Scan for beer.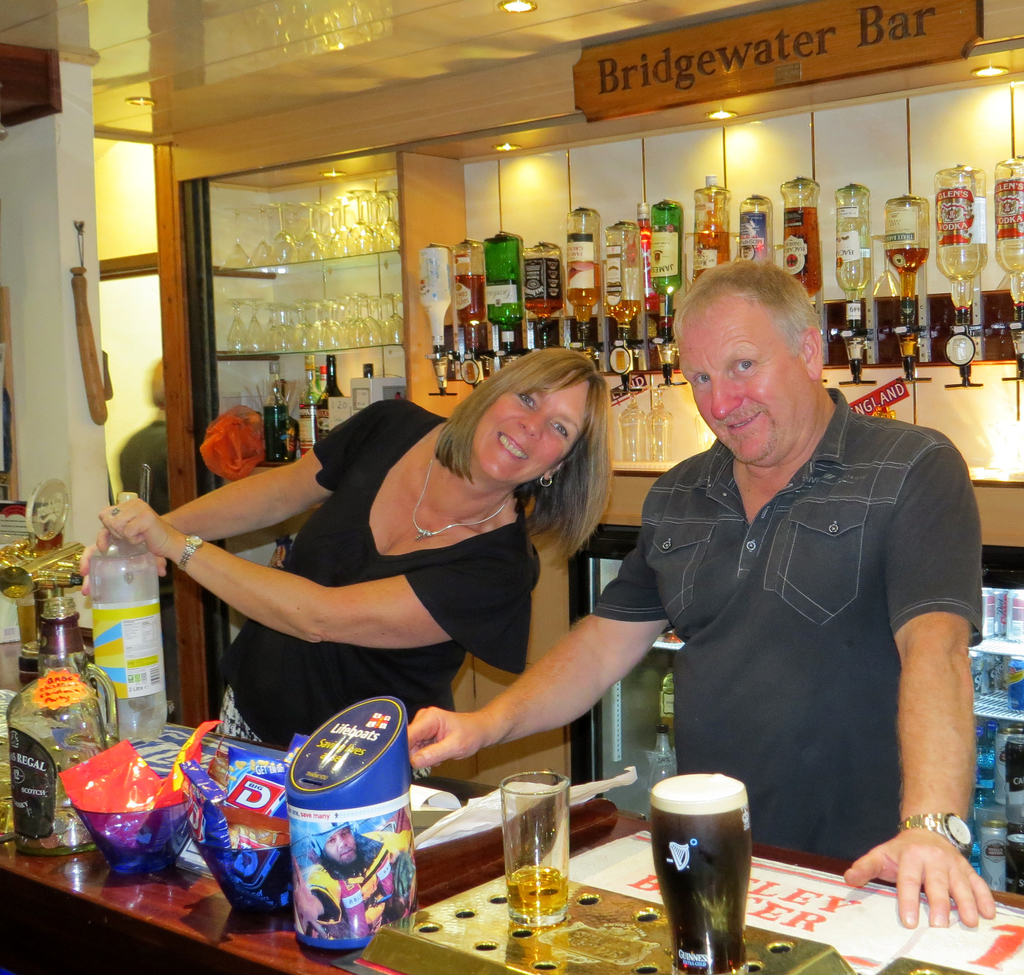
Scan result: region(926, 152, 971, 330).
